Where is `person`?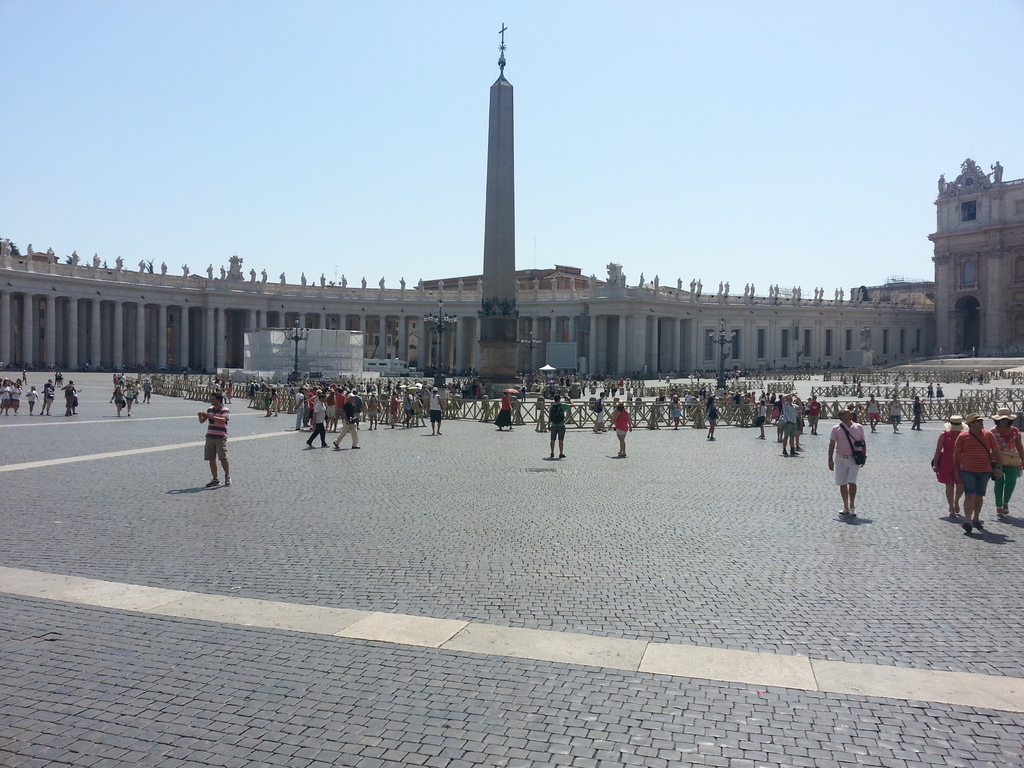
bbox=(113, 253, 122, 273).
